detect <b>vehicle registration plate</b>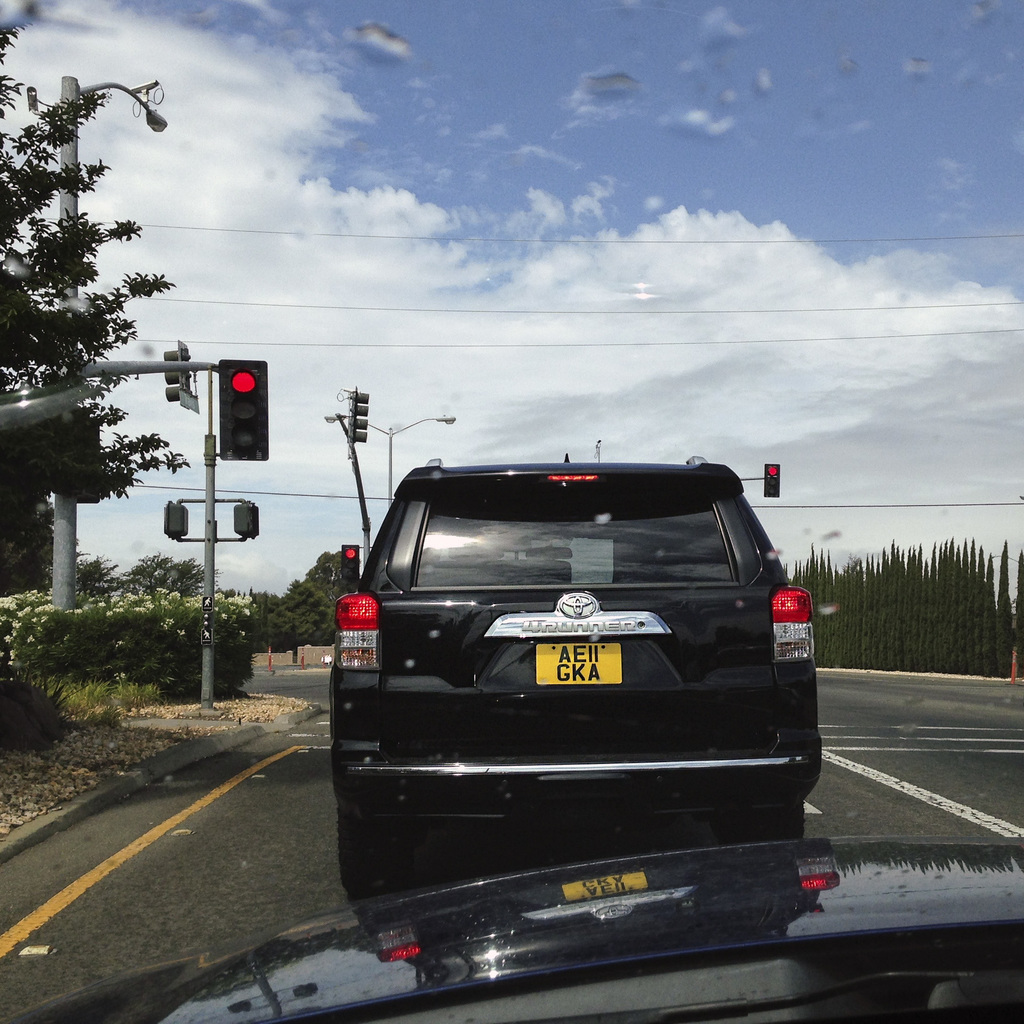
536, 640, 620, 683
